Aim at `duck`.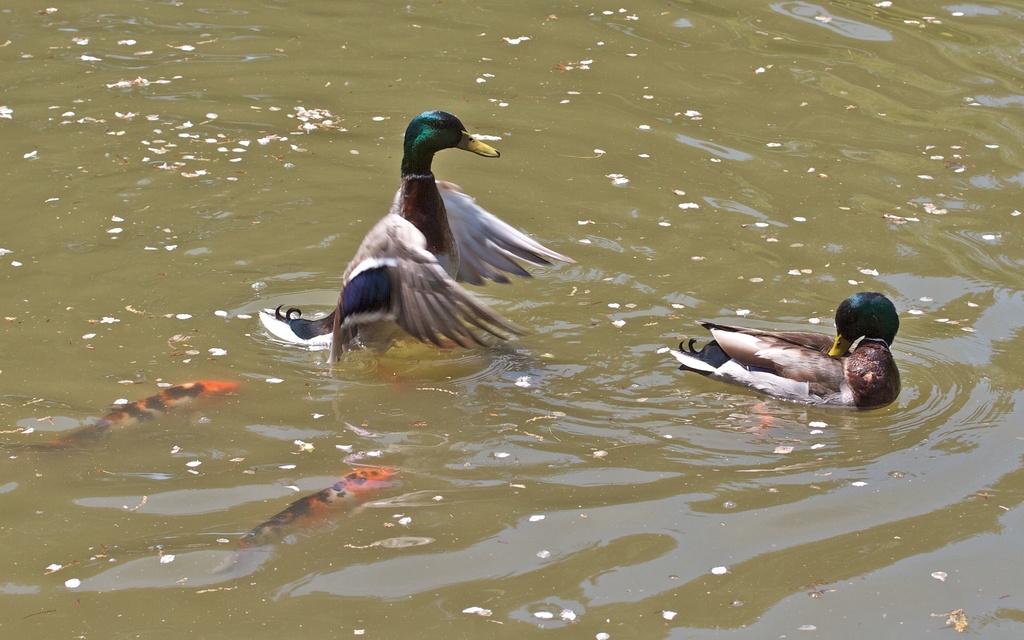
Aimed at bbox(262, 111, 581, 380).
